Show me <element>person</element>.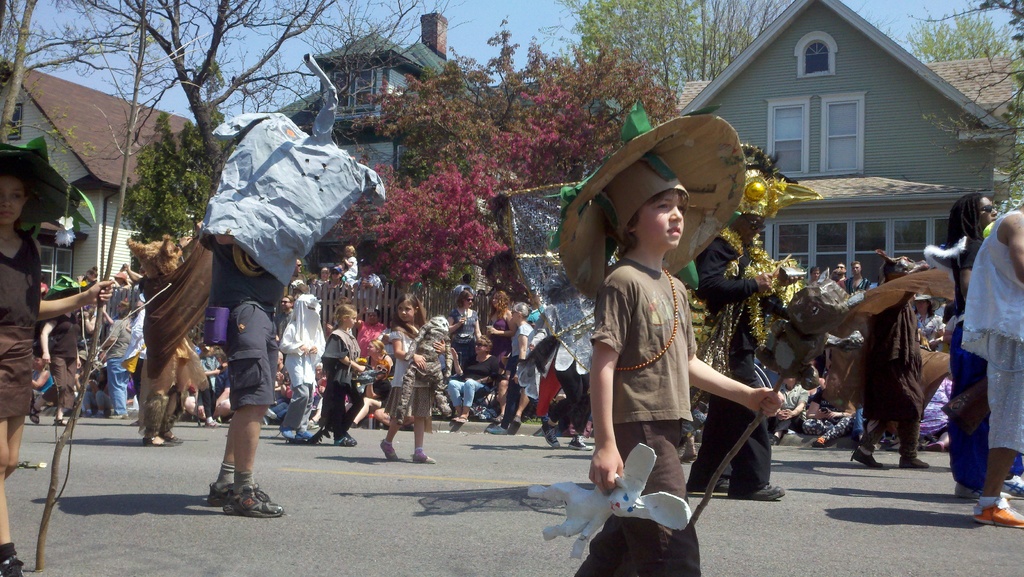
<element>person</element> is here: box=[188, 250, 282, 514].
